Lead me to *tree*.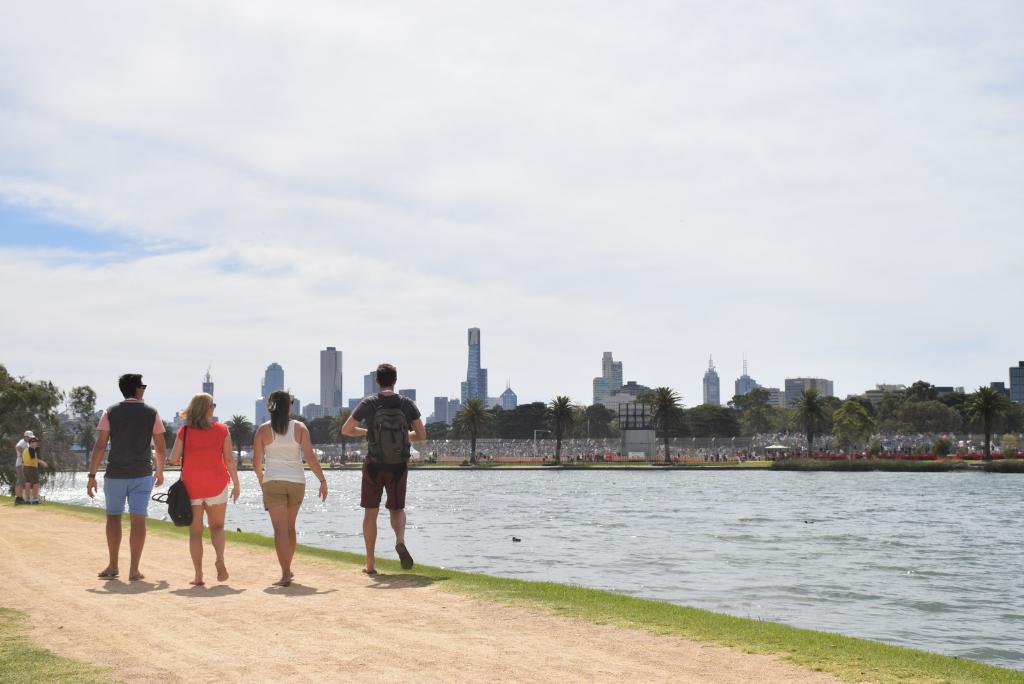
Lead to crop(451, 401, 496, 461).
